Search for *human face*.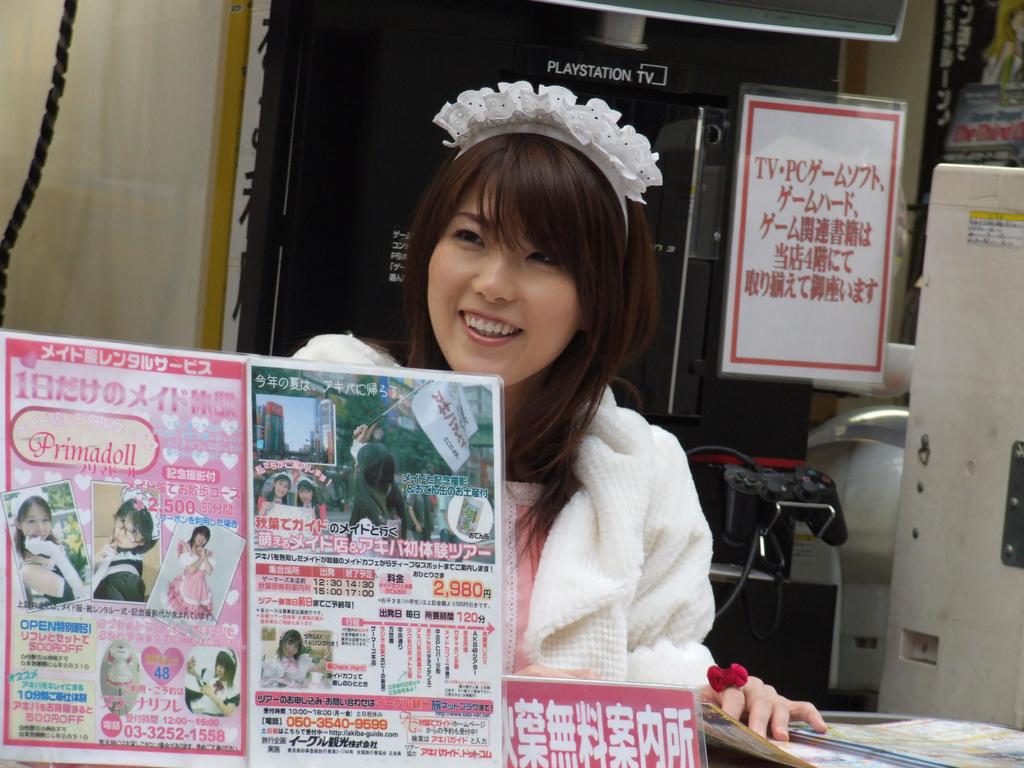
Found at <bbox>111, 519, 142, 545</bbox>.
